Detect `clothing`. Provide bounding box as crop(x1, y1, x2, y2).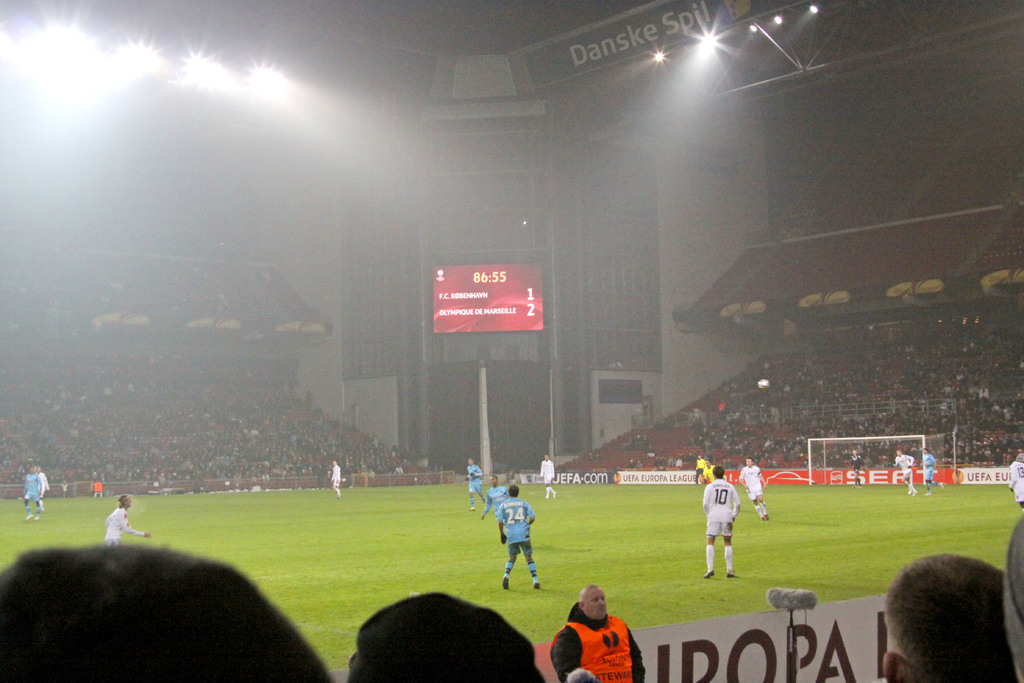
crop(483, 488, 511, 513).
